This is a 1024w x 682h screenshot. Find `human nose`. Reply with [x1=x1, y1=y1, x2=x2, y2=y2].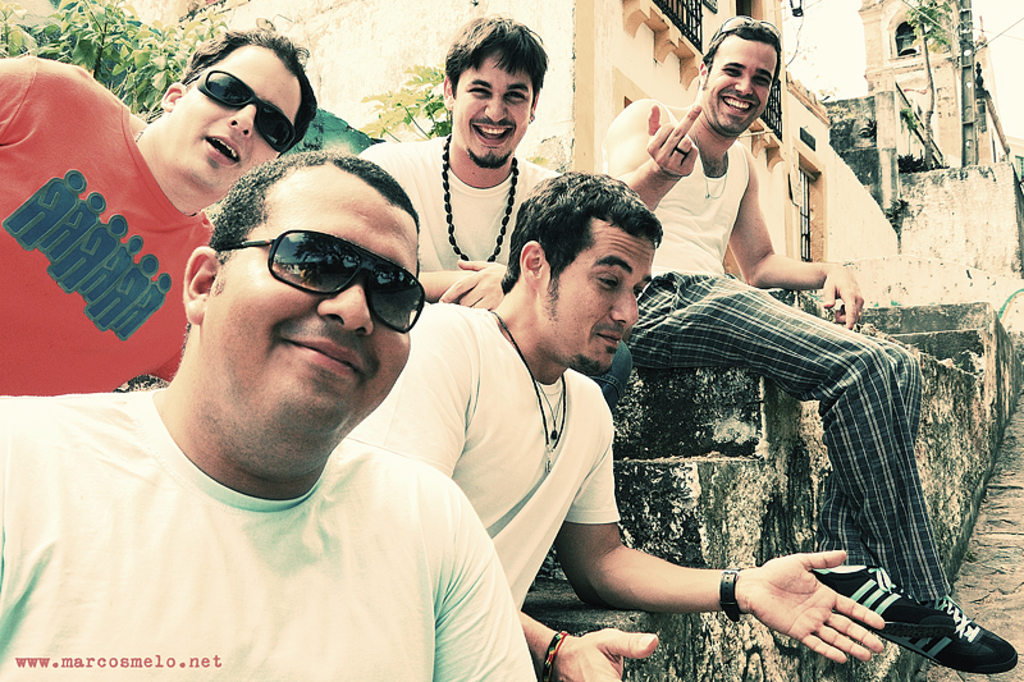
[x1=227, y1=105, x2=255, y2=134].
